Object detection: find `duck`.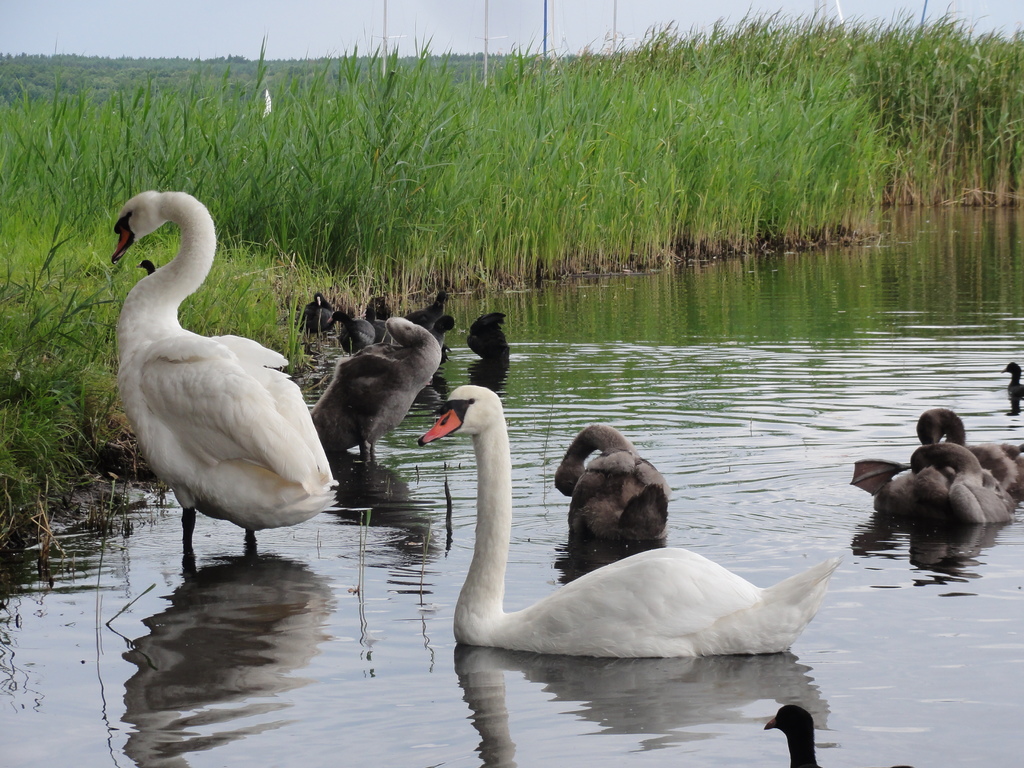
locate(992, 358, 1023, 404).
